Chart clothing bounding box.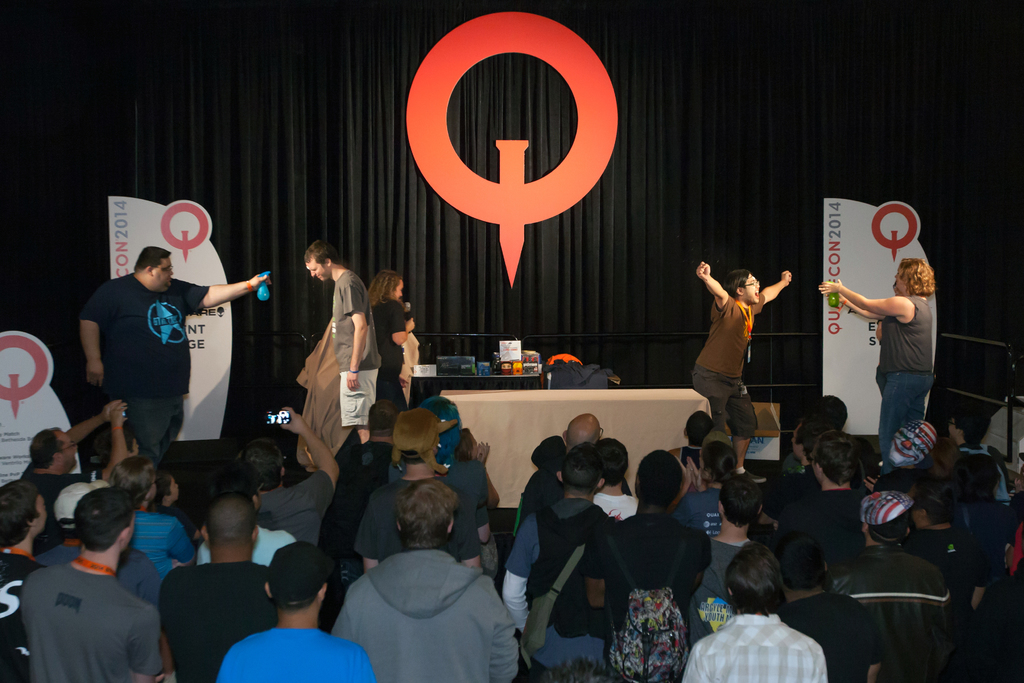
Charted: Rect(784, 588, 890, 677).
